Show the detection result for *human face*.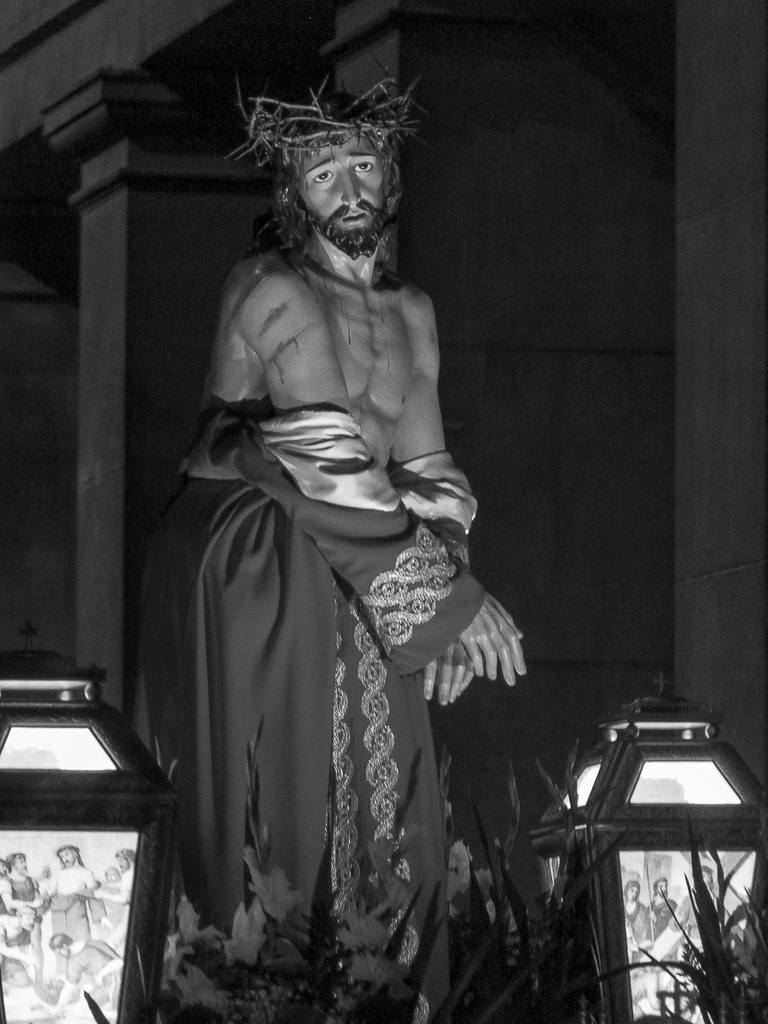
bbox=[288, 120, 391, 265].
